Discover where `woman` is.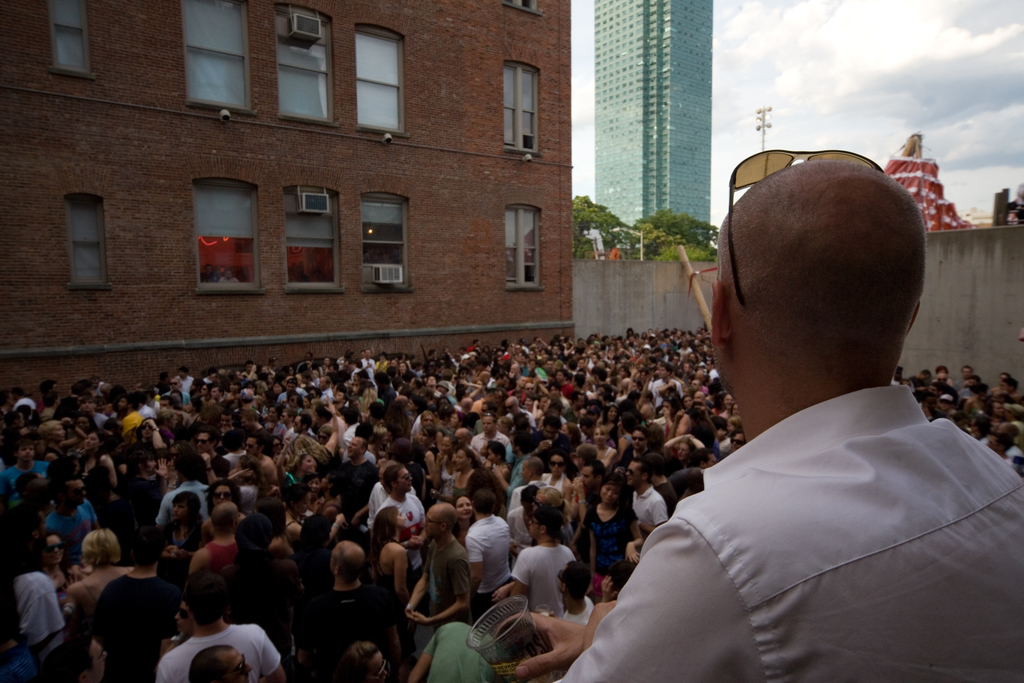
Discovered at bbox=[454, 448, 476, 496].
